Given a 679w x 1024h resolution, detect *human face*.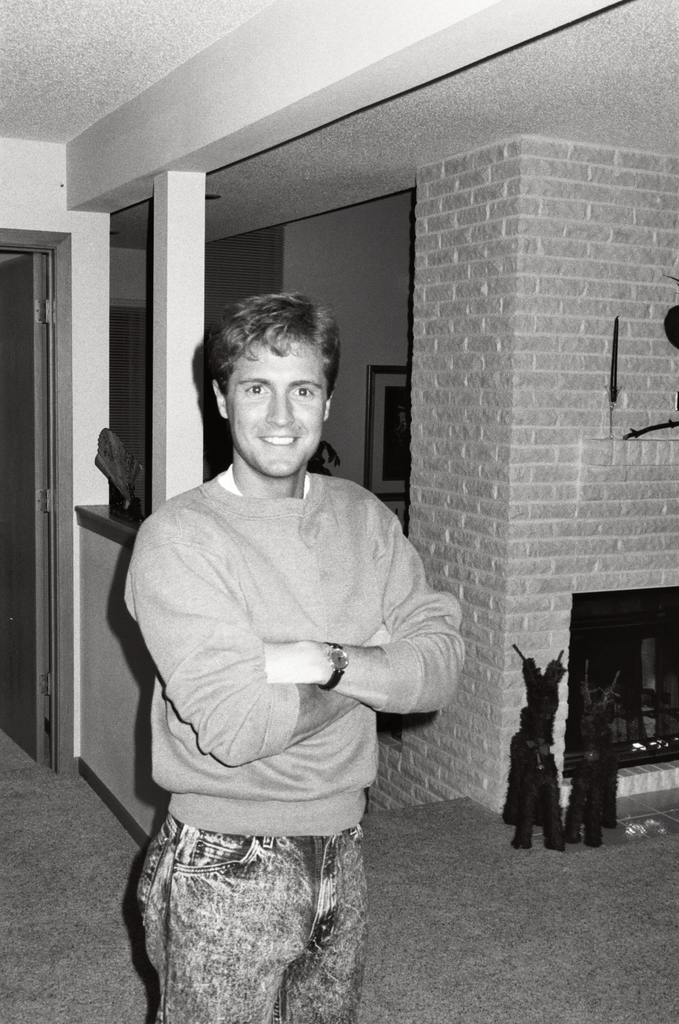
bbox(225, 340, 328, 475).
